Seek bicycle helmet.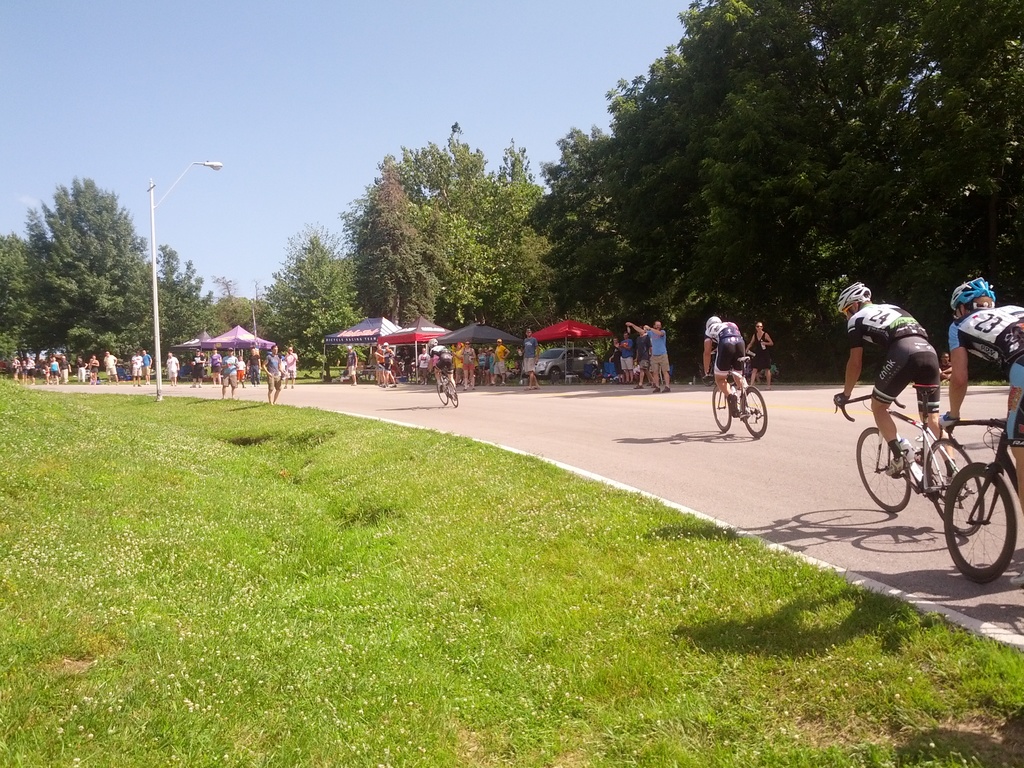
(708,310,718,323).
